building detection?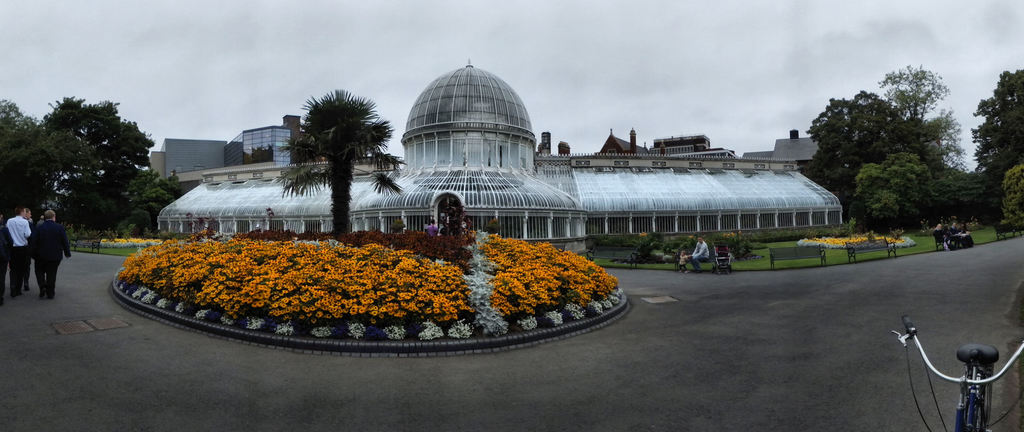
(x1=158, y1=53, x2=847, y2=262)
